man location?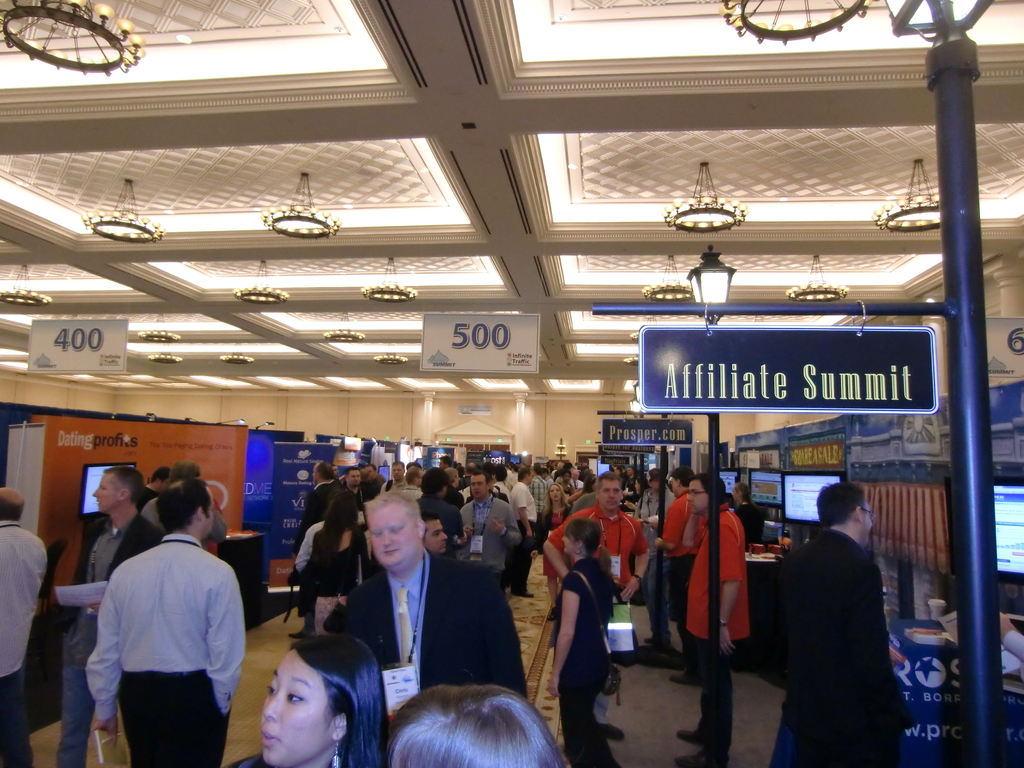
677/472/747/767
